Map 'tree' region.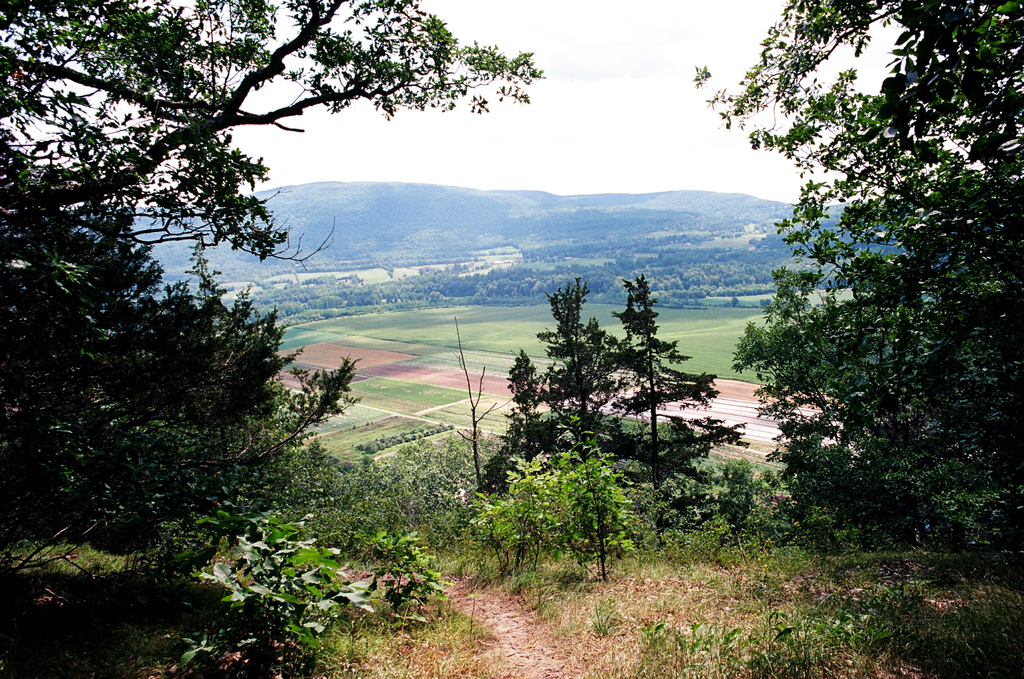
Mapped to Rect(729, 33, 1006, 591).
